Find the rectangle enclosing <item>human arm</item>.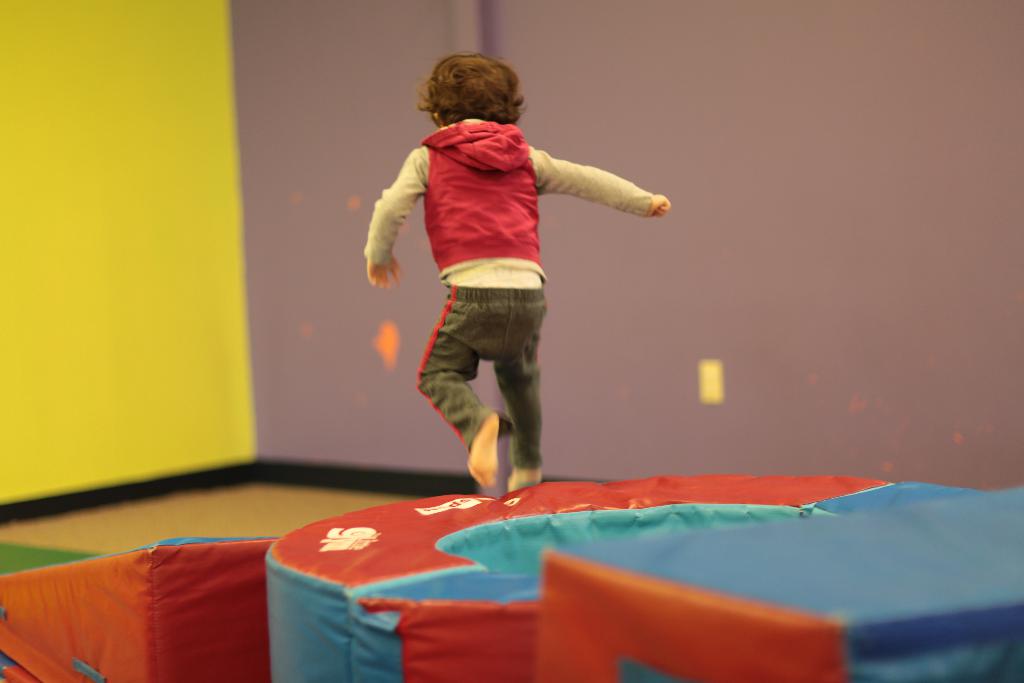
366/150/429/292.
